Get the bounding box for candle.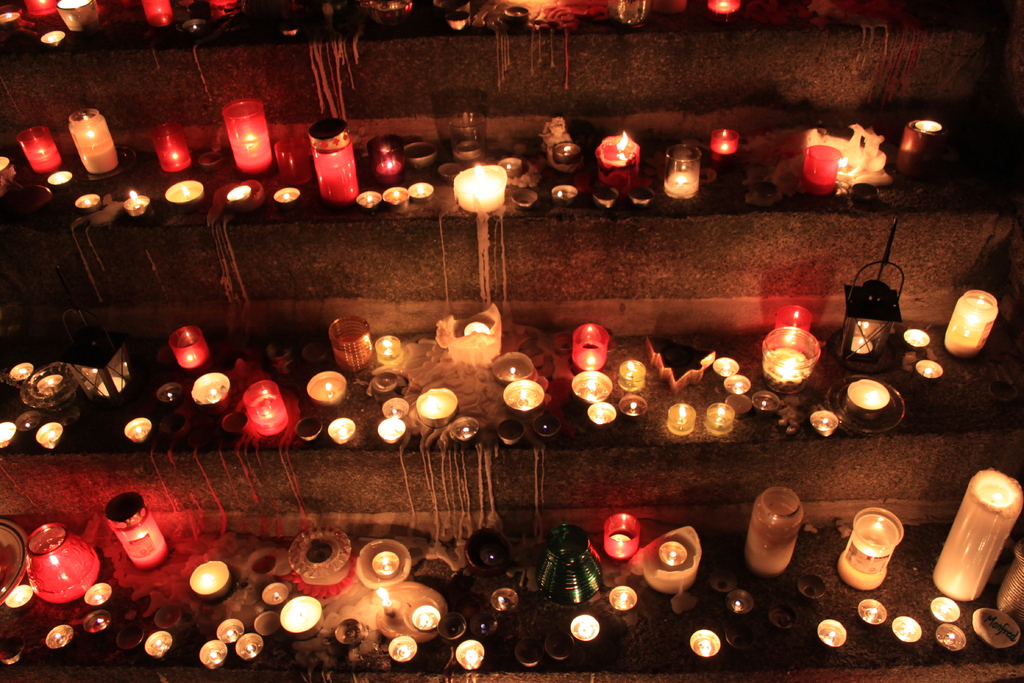
307,544,334,563.
